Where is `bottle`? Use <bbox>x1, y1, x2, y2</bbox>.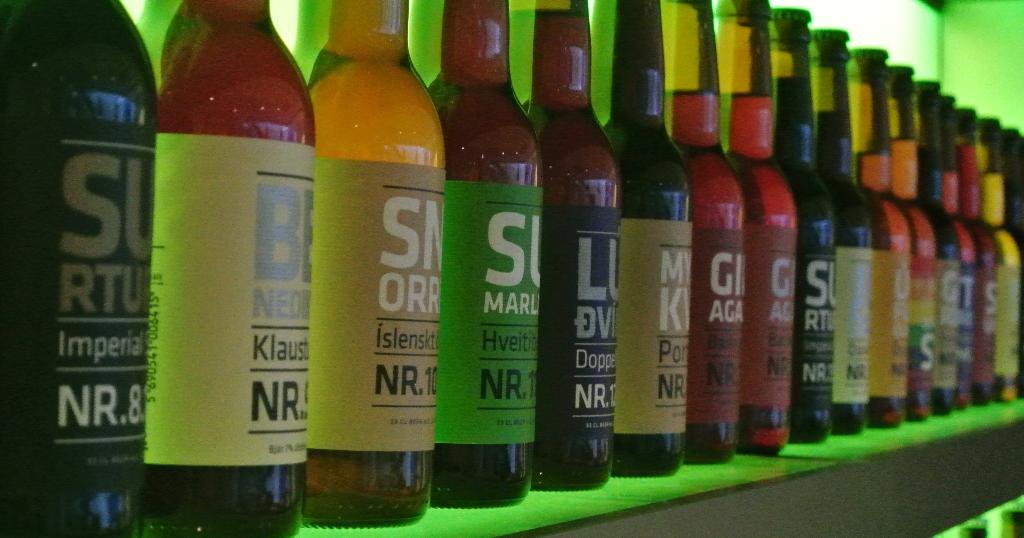
<bbox>770, 6, 836, 449</bbox>.
